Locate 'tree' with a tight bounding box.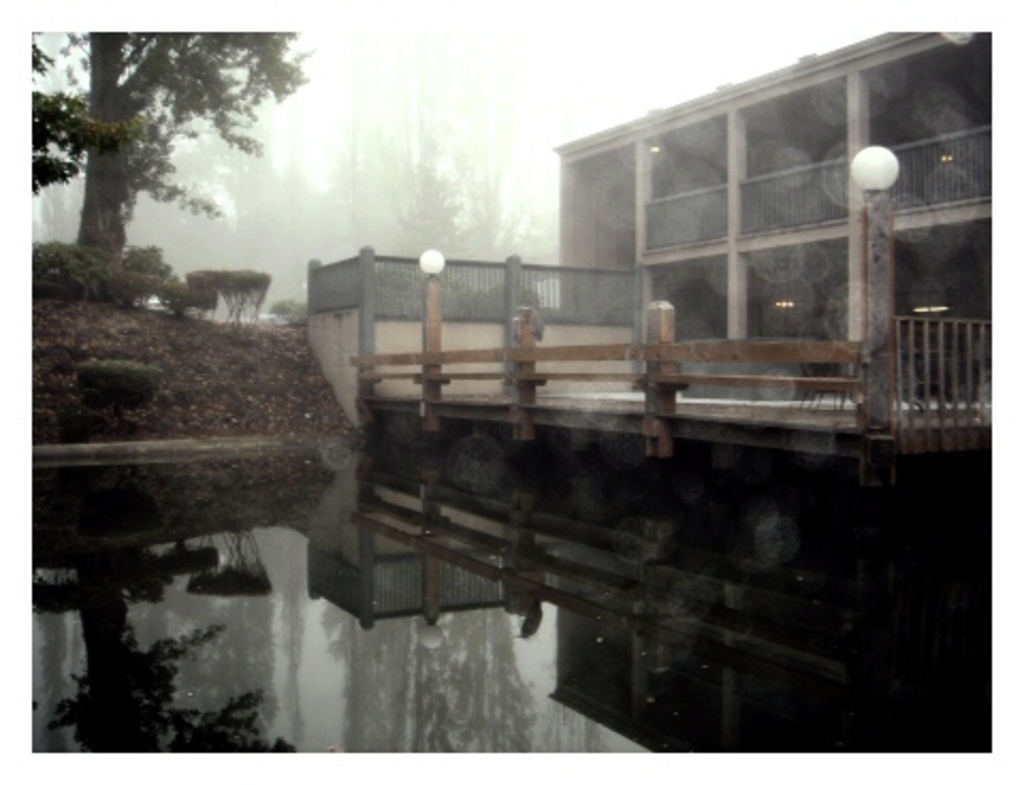
bbox=(43, 49, 318, 275).
